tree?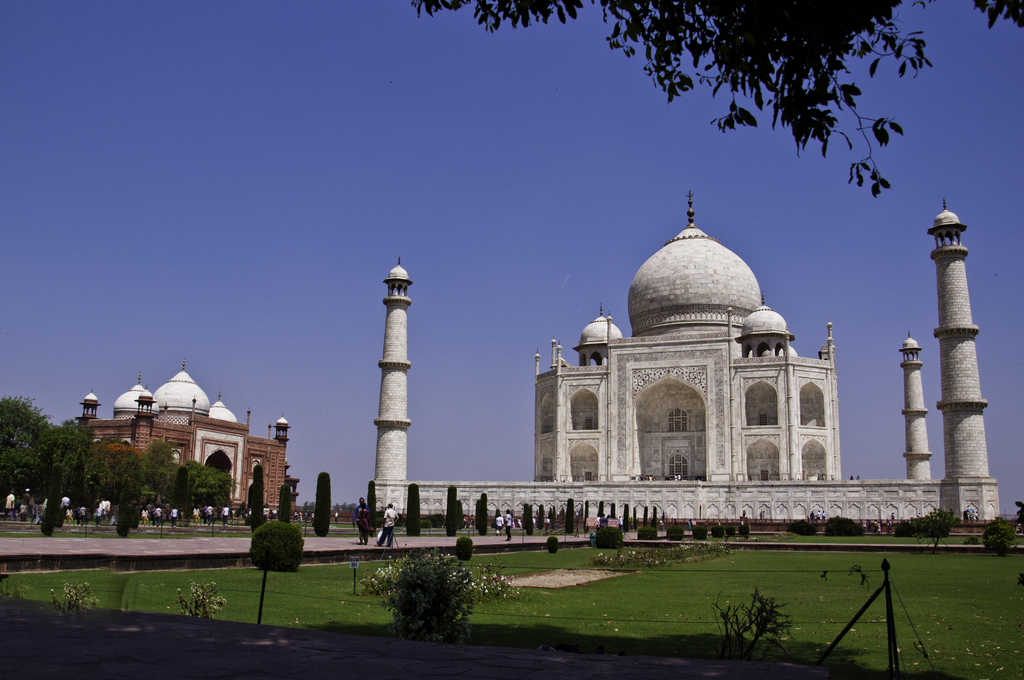
region(170, 469, 201, 513)
